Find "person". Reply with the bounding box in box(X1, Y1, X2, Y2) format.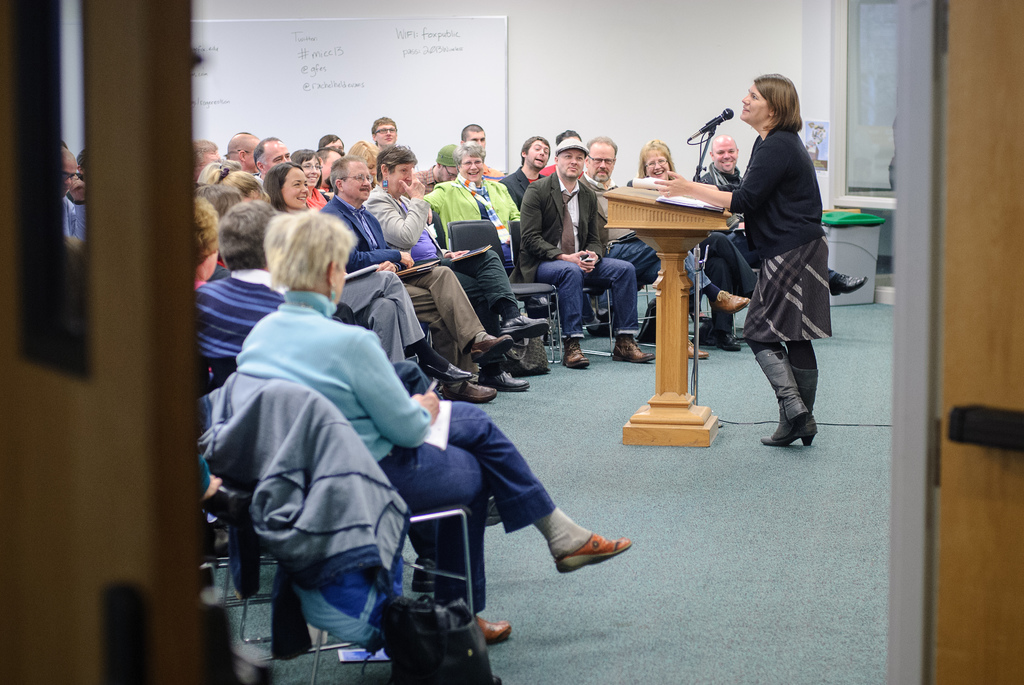
box(647, 68, 833, 441).
